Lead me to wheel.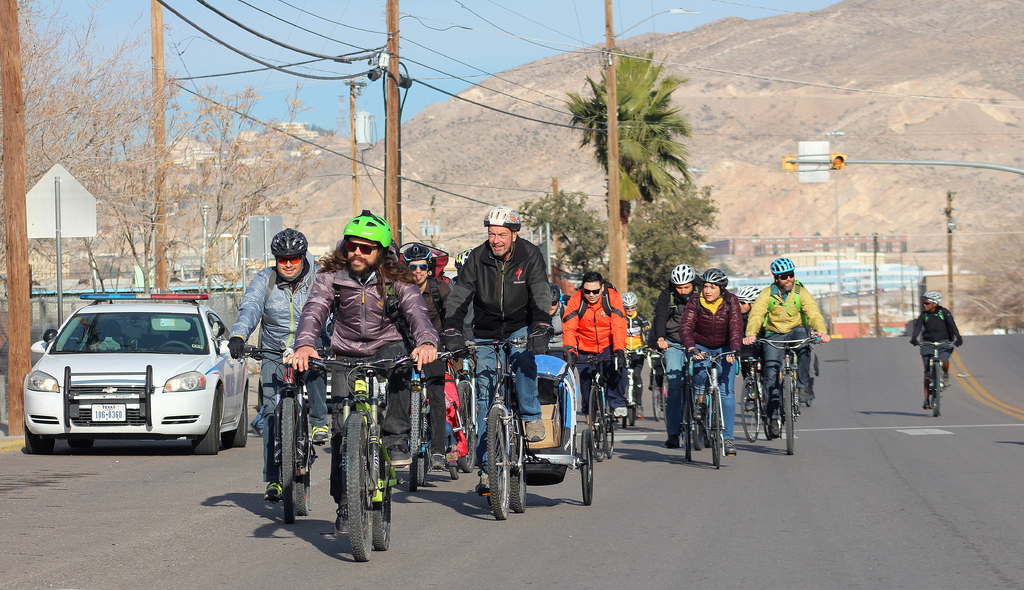
Lead to Rect(24, 426, 56, 456).
